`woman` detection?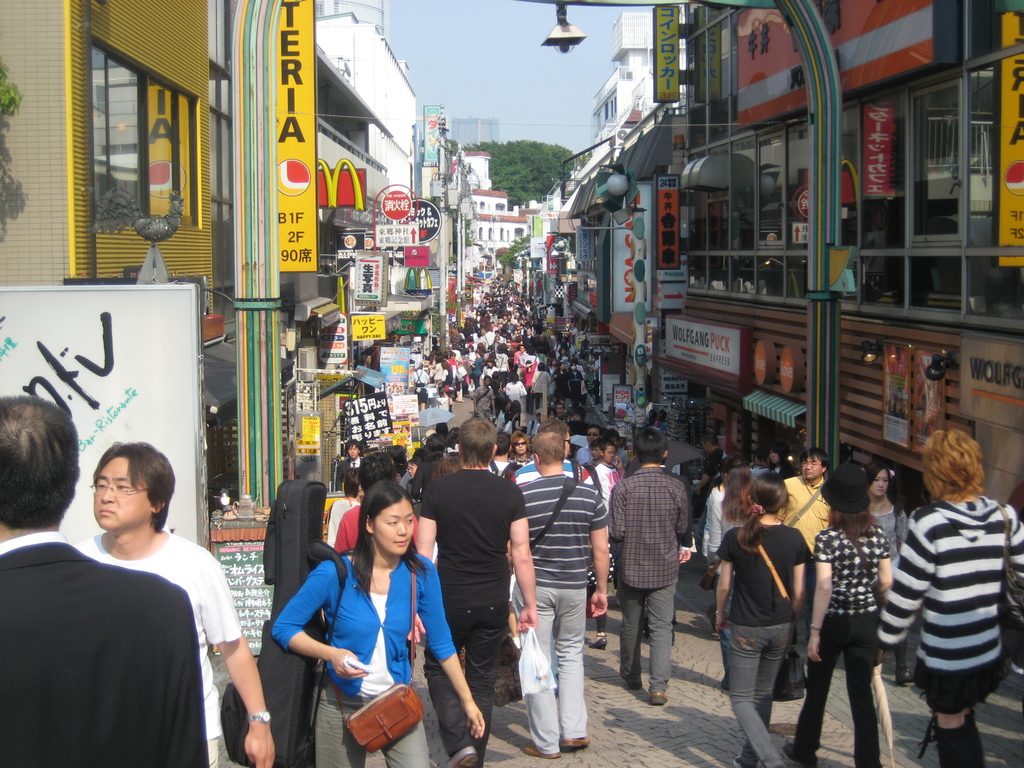
786,464,893,764
